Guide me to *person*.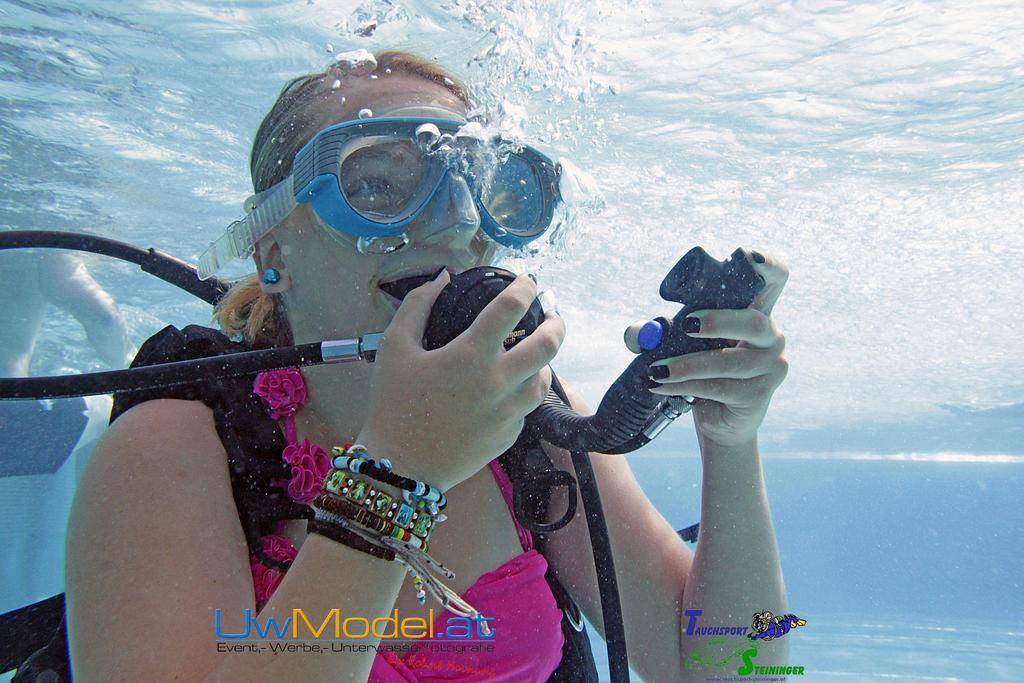
Guidance: (left=65, top=48, right=789, bottom=682).
